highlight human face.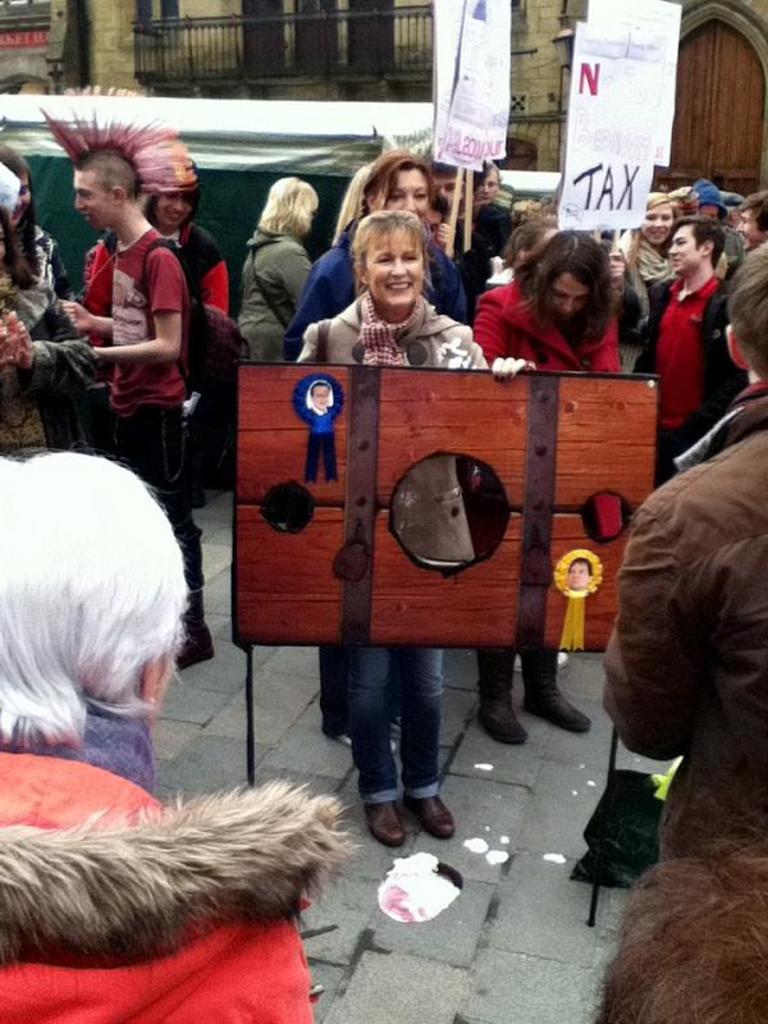
Highlighted region: select_region(74, 173, 114, 238).
